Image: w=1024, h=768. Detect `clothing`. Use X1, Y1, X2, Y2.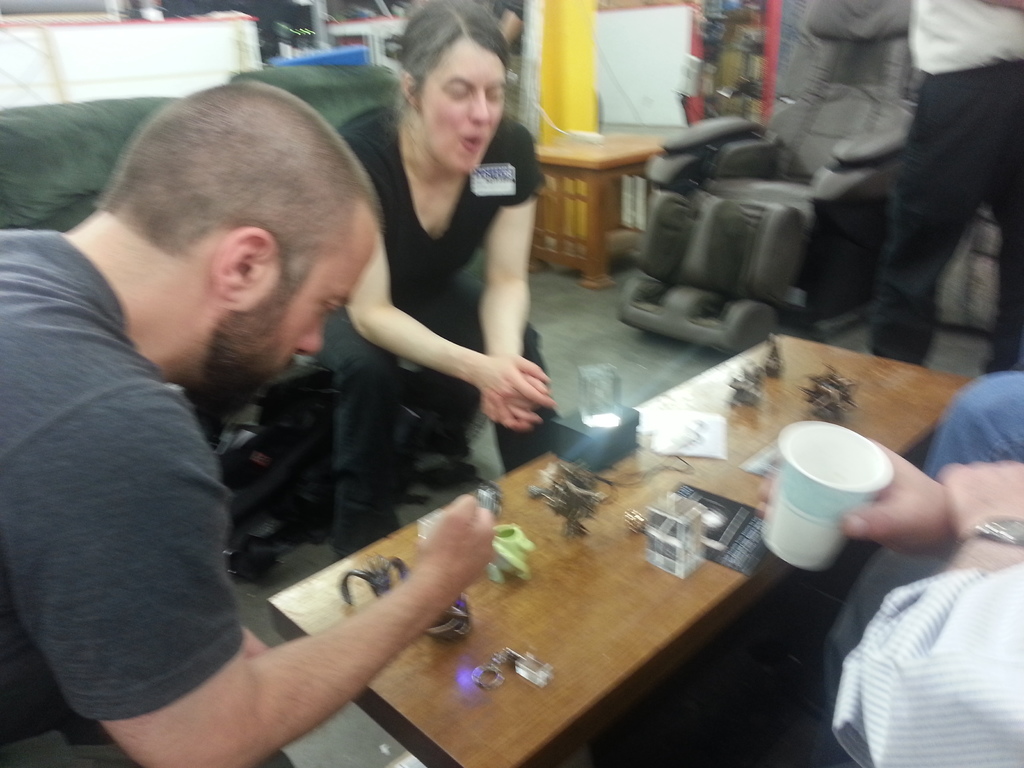
883, 0, 1023, 362.
